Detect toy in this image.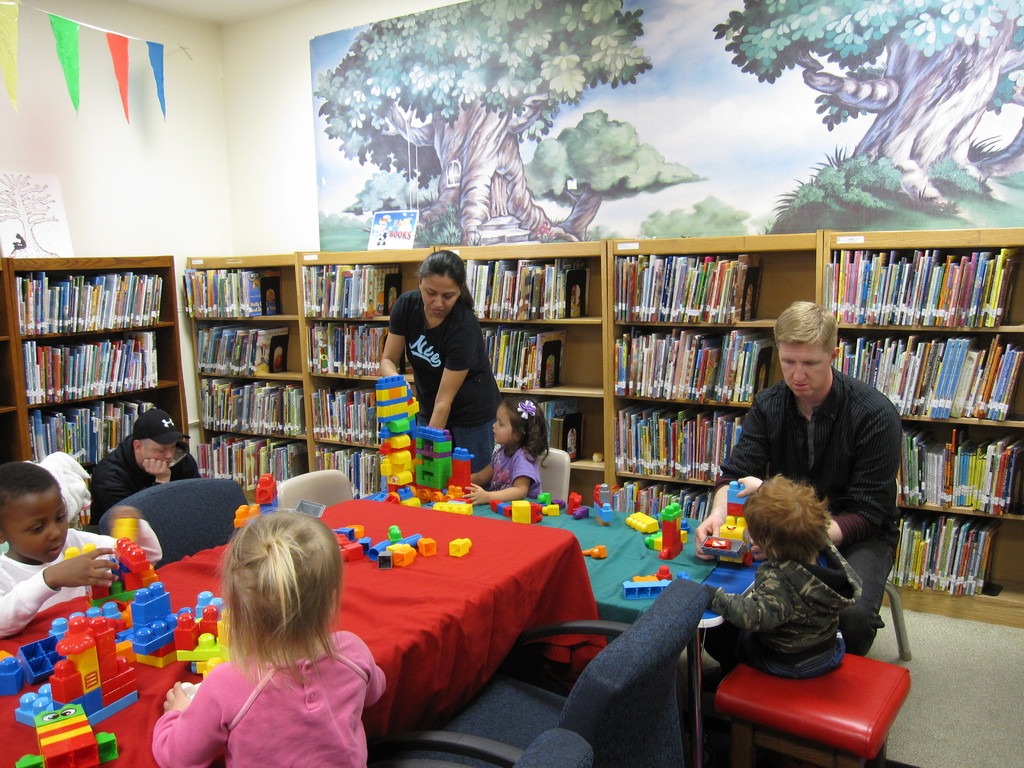
Detection: (582,545,608,558).
